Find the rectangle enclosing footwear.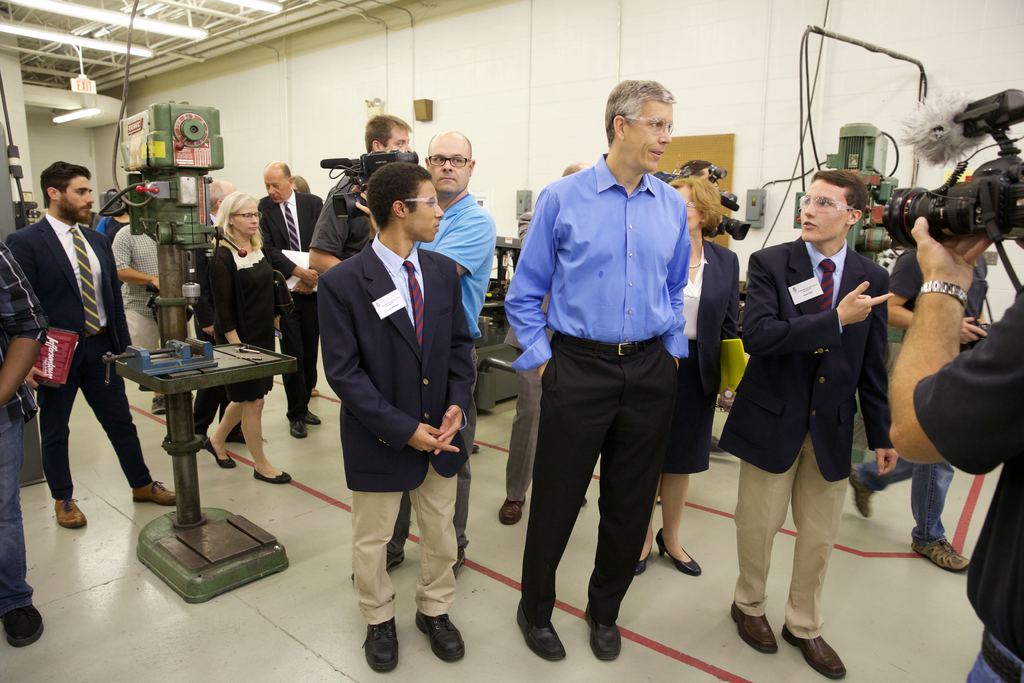
<bbox>309, 388, 319, 397</bbox>.
